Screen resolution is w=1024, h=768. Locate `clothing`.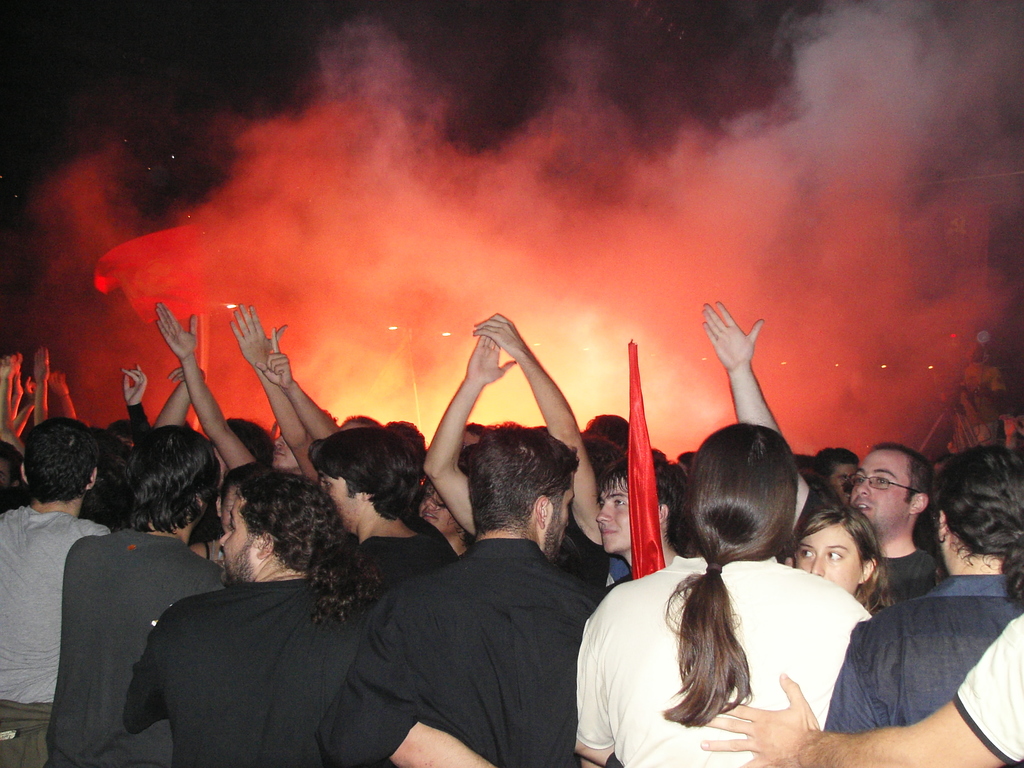
x1=0, y1=503, x2=115, y2=767.
